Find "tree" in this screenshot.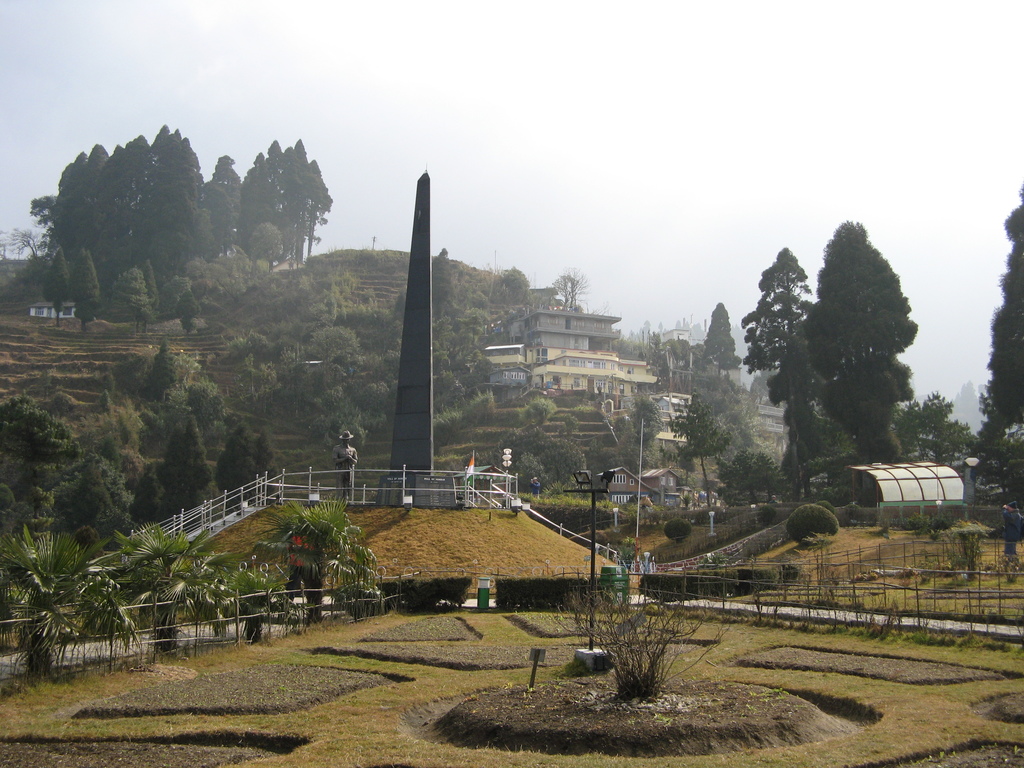
The bounding box for "tree" is <region>738, 242, 814, 373</region>.
